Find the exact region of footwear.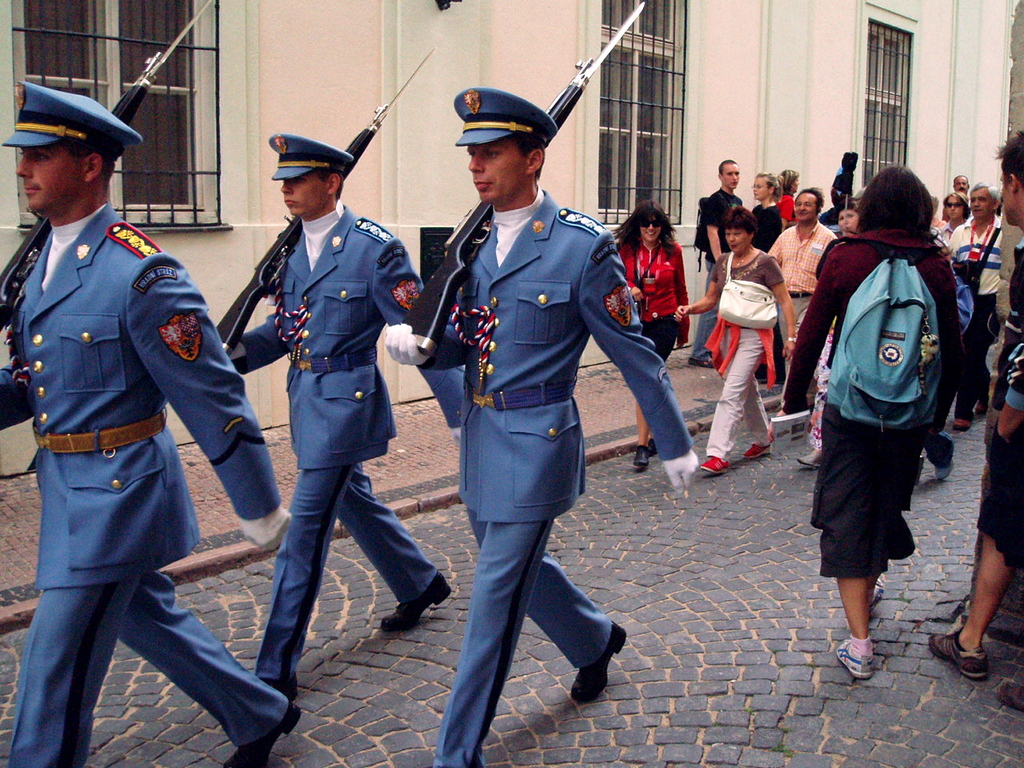
Exact region: locate(680, 351, 720, 371).
